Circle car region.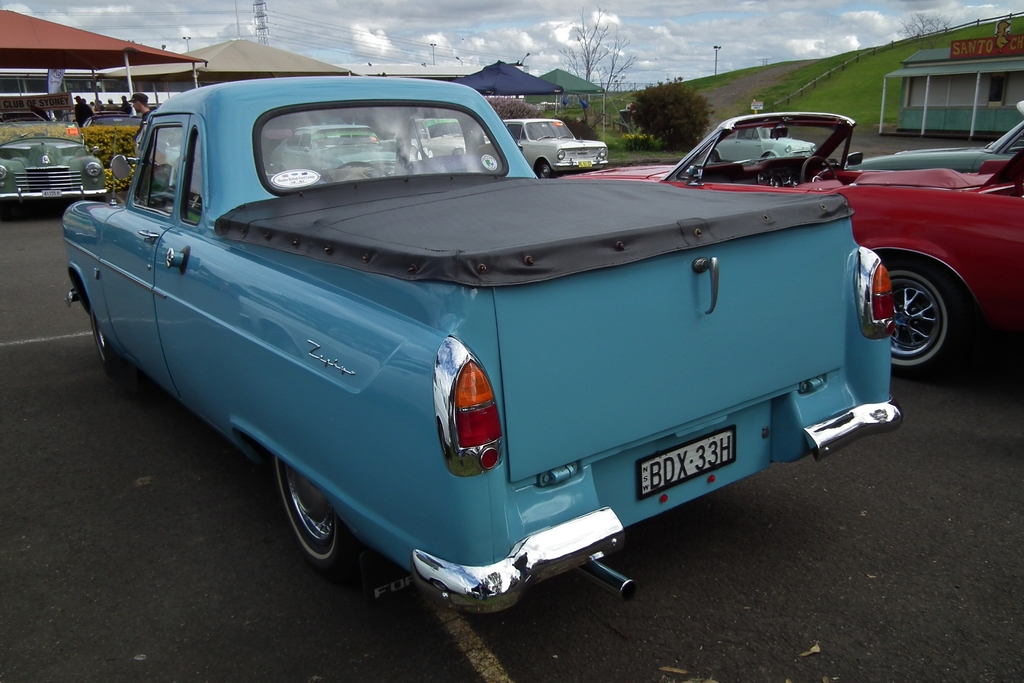
Region: x1=0, y1=108, x2=114, y2=213.
